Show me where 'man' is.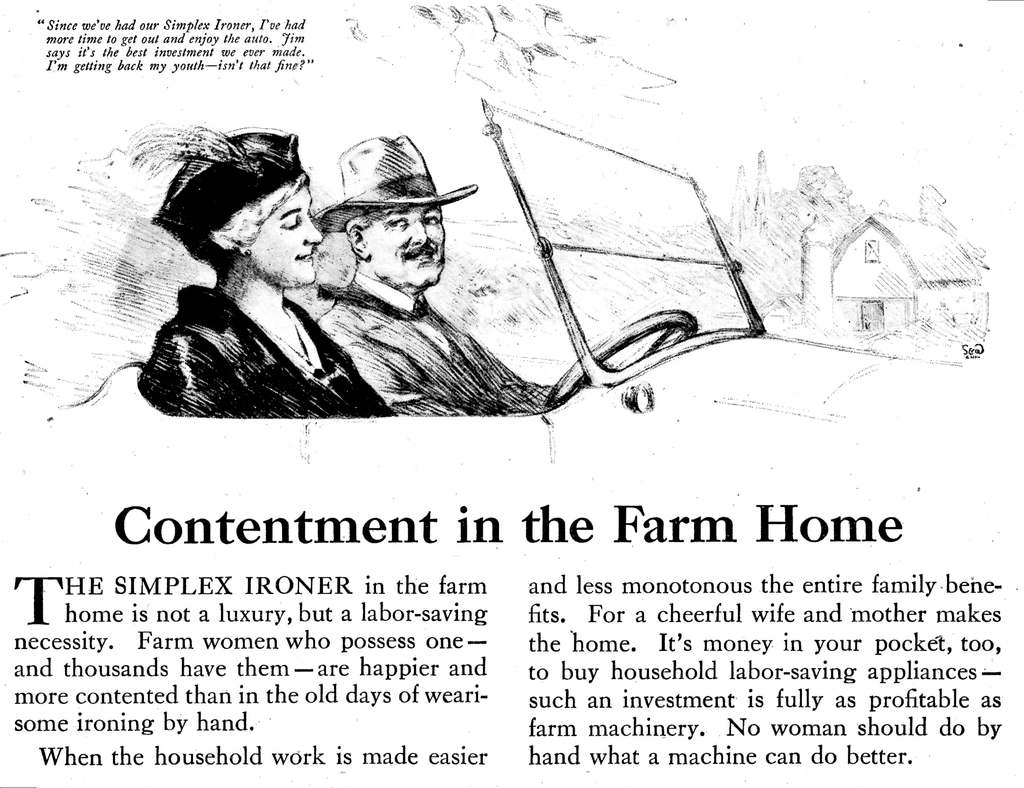
'man' is at rect(310, 132, 563, 426).
